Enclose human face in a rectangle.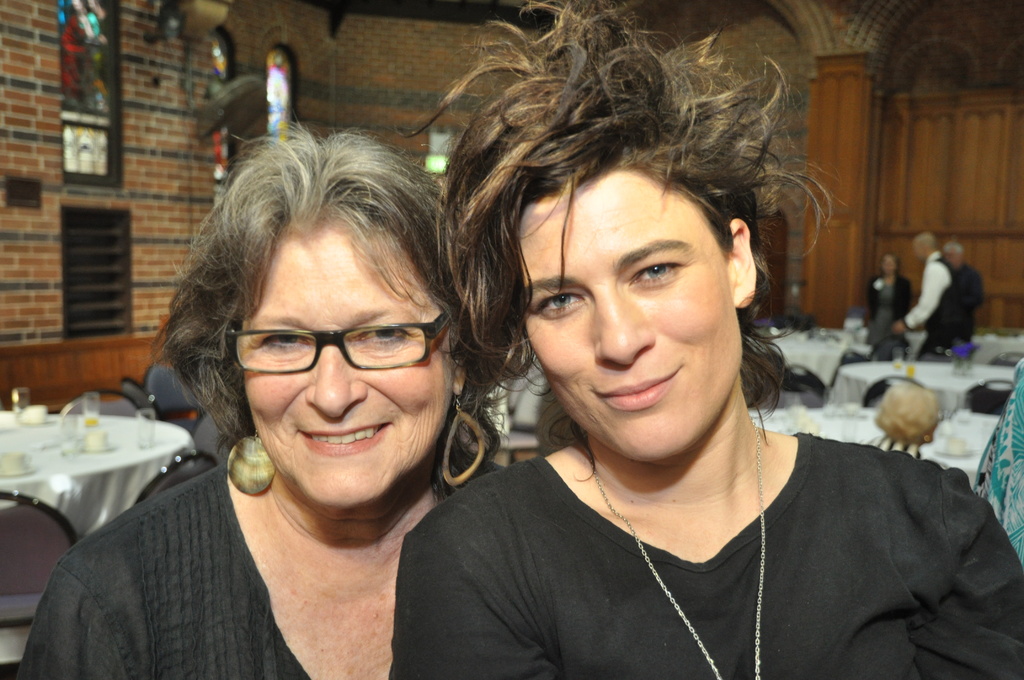
BBox(236, 252, 458, 517).
